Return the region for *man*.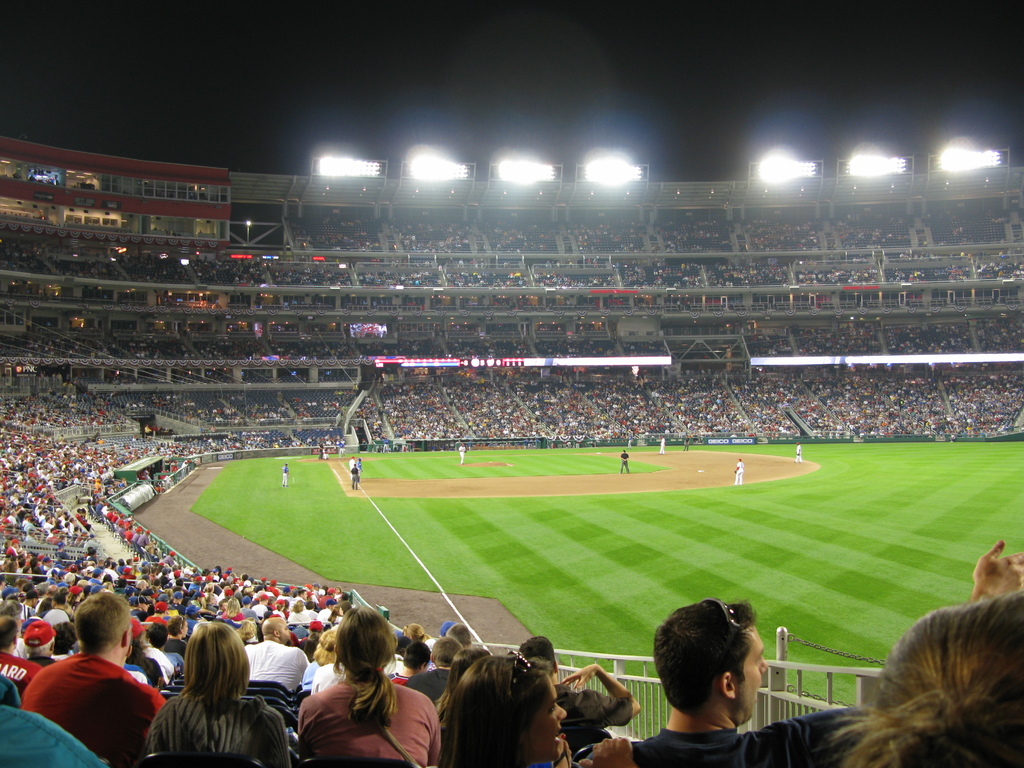
<box>794,442,802,462</box>.
